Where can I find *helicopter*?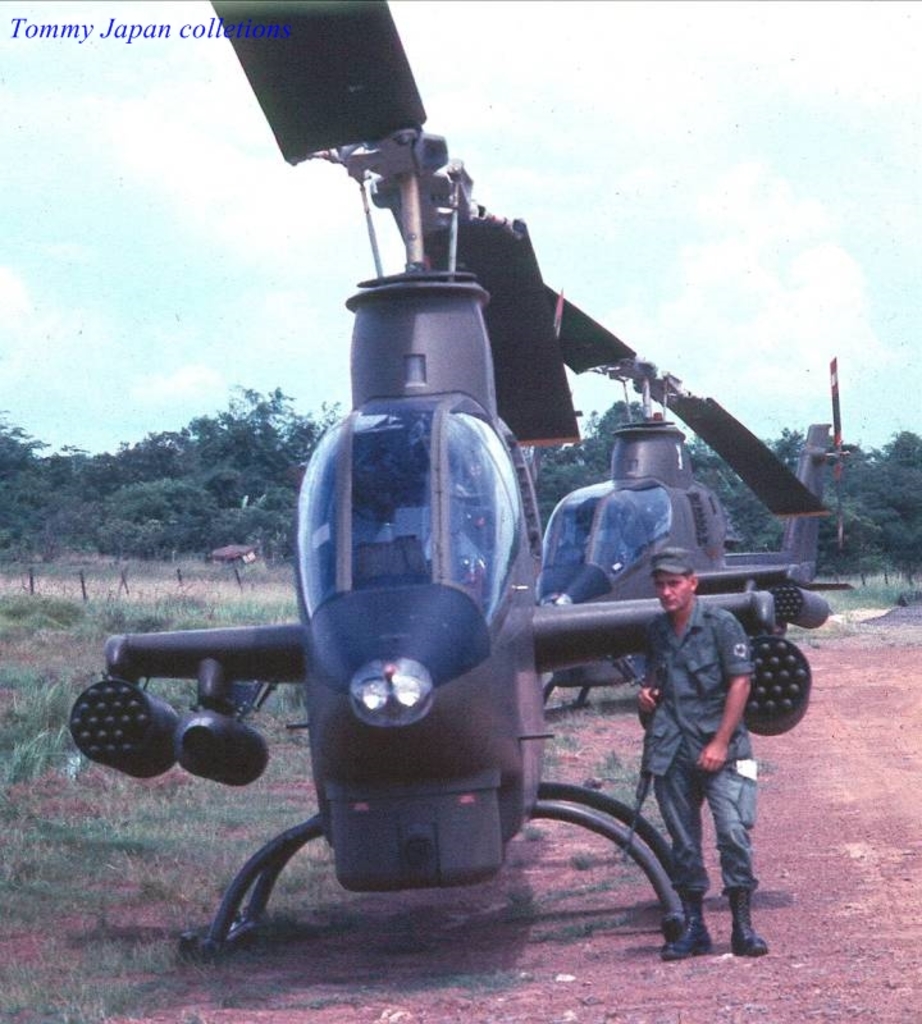
You can find it at locate(70, 0, 855, 968).
